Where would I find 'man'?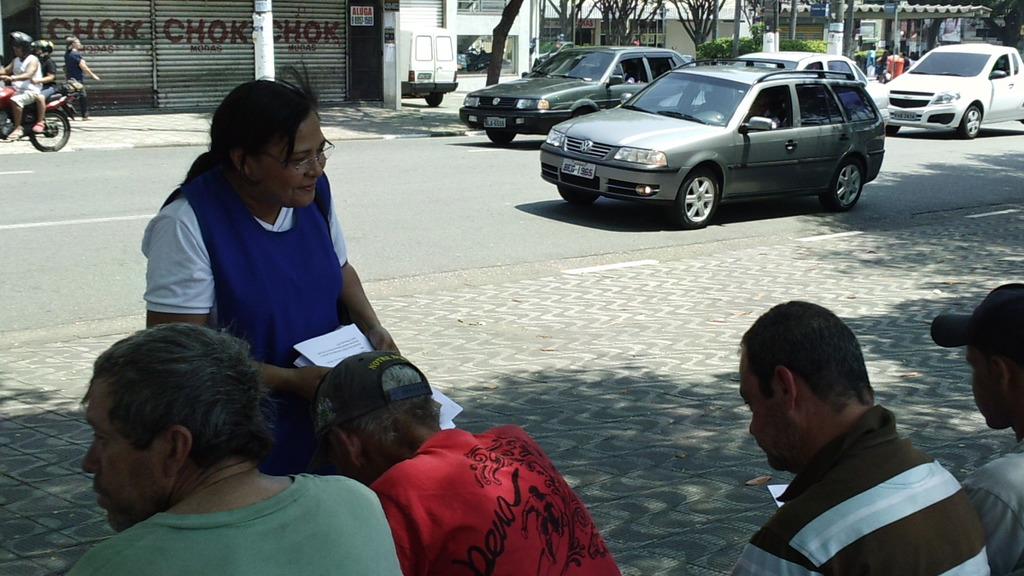
At 926, 284, 1023, 575.
